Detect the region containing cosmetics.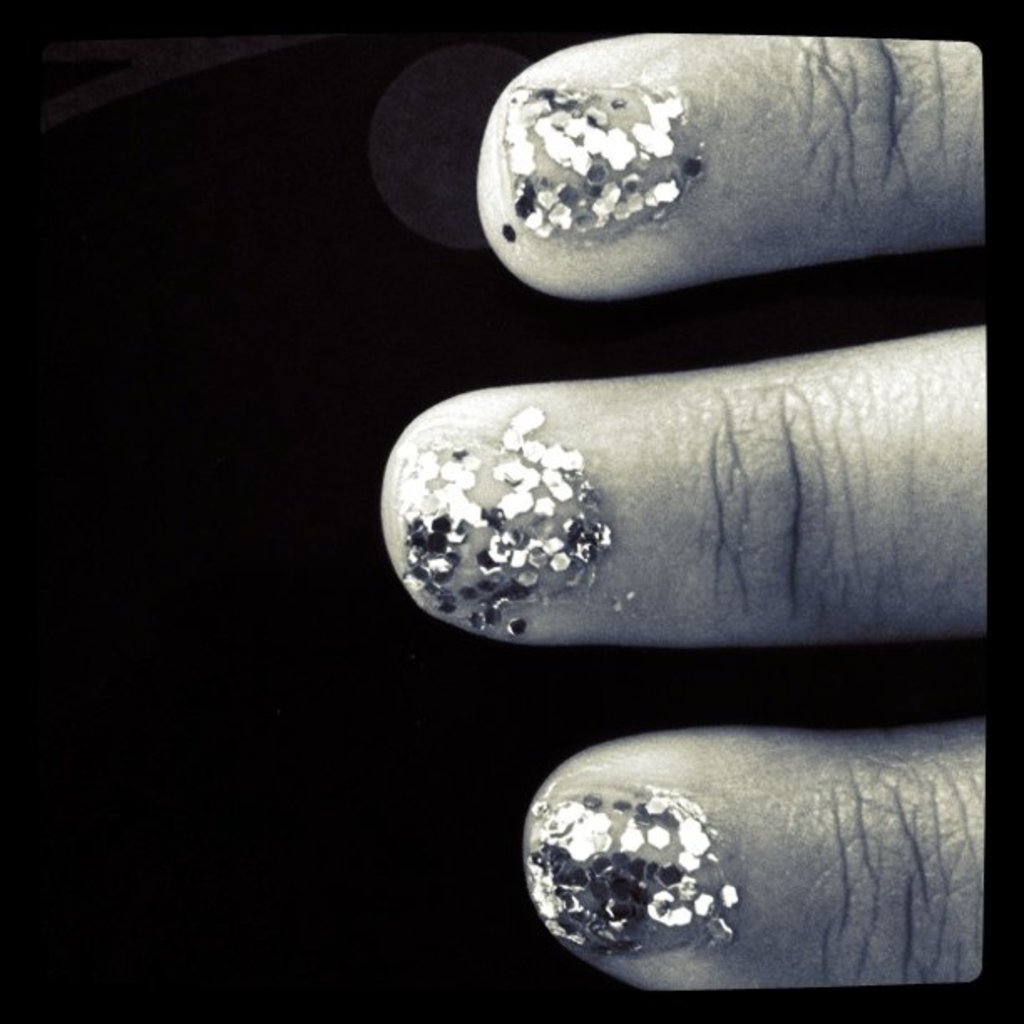
bbox(390, 417, 636, 639).
